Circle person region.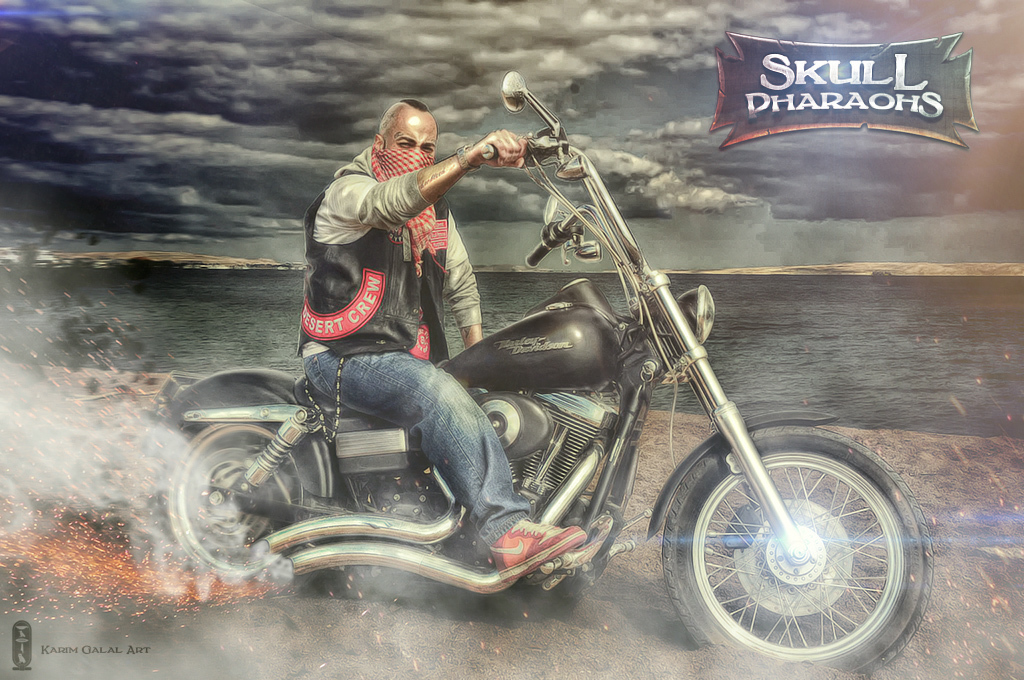
Region: (x1=296, y1=99, x2=584, y2=581).
